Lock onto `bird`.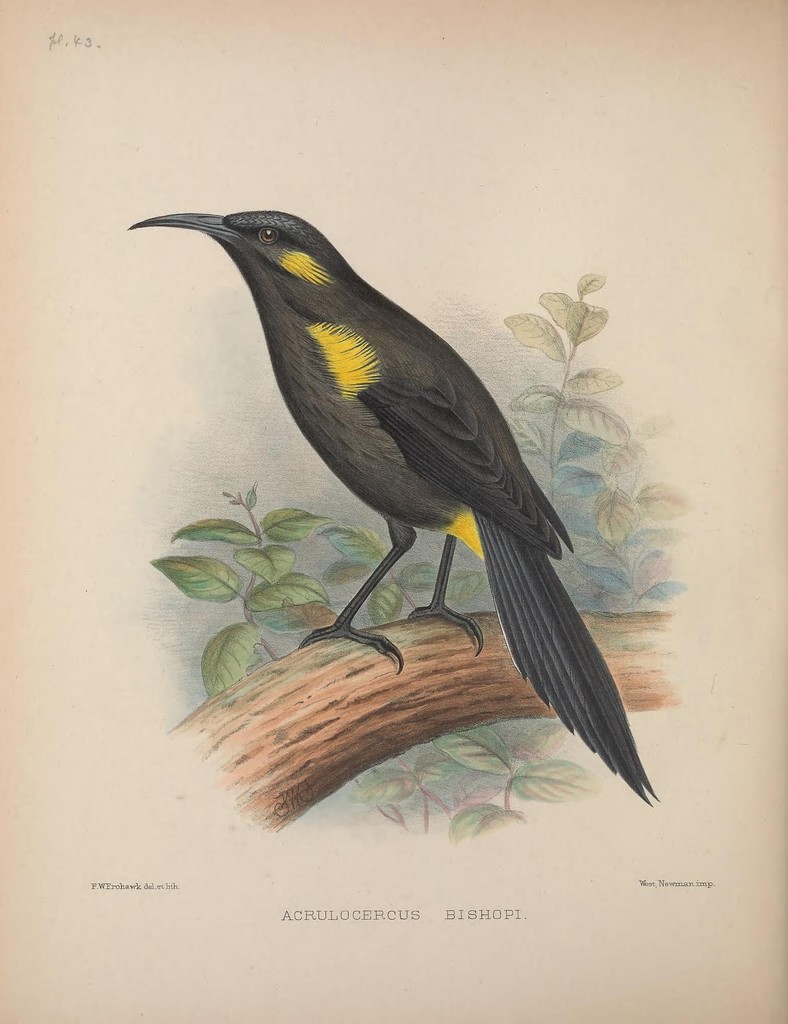
Locked: (127, 189, 659, 766).
